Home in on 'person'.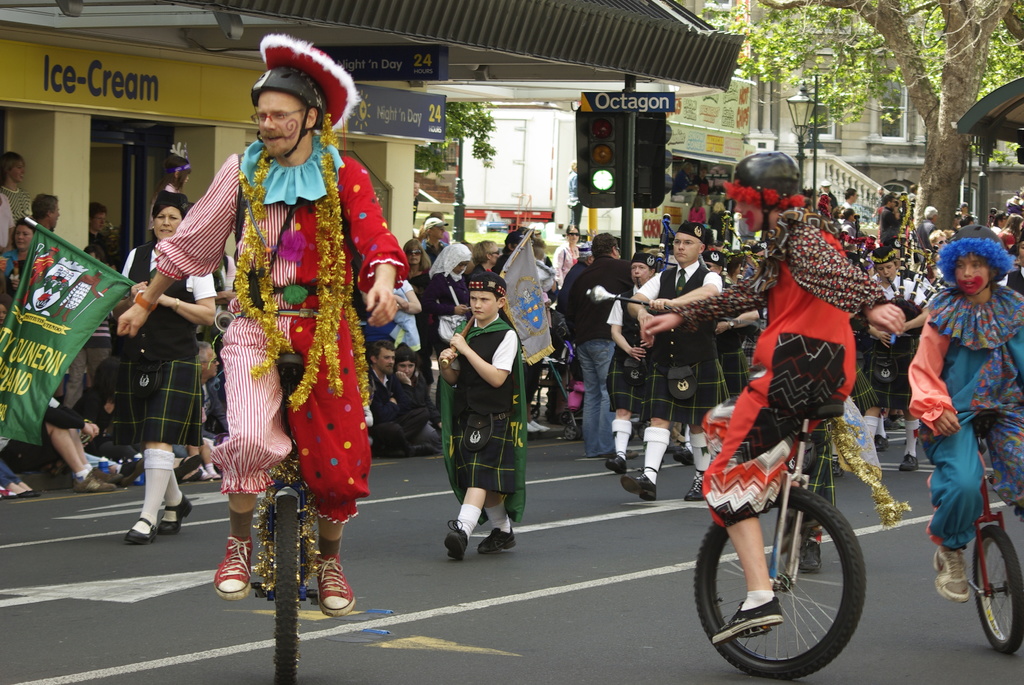
Homed in at rect(865, 237, 942, 451).
